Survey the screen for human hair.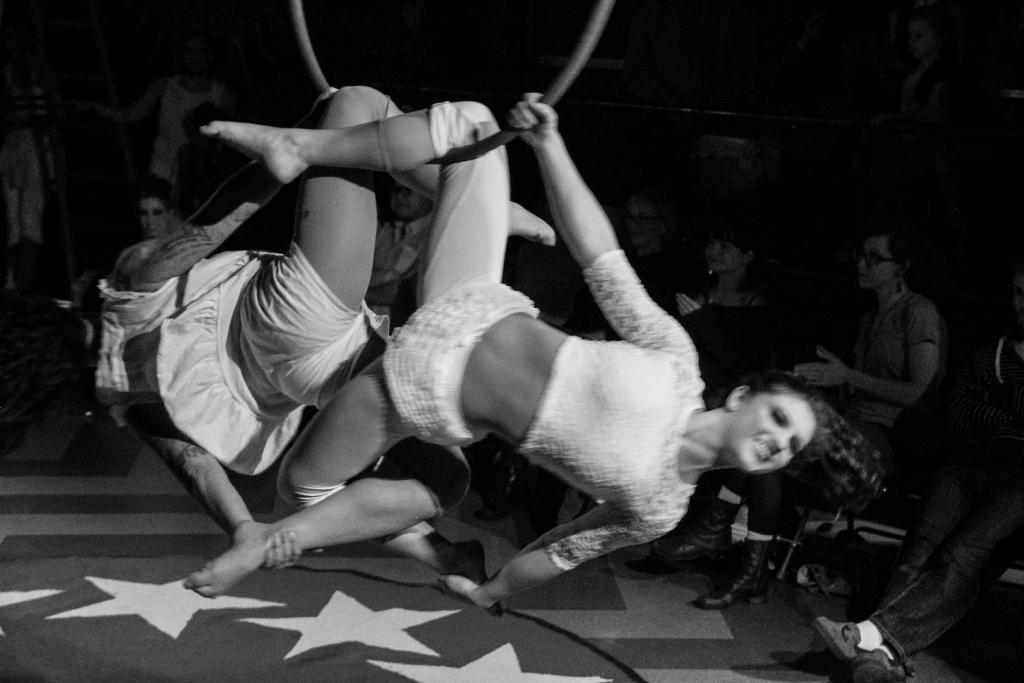
Survey found: [142, 174, 176, 219].
